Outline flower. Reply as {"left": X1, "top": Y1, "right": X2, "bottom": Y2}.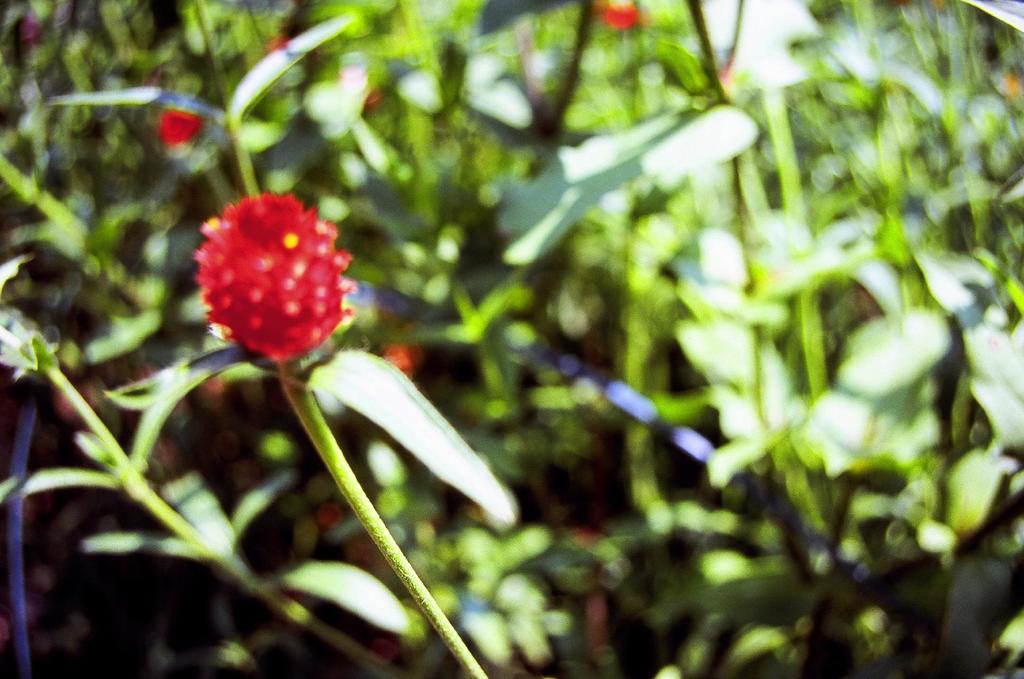
{"left": 364, "top": 90, "right": 383, "bottom": 111}.
